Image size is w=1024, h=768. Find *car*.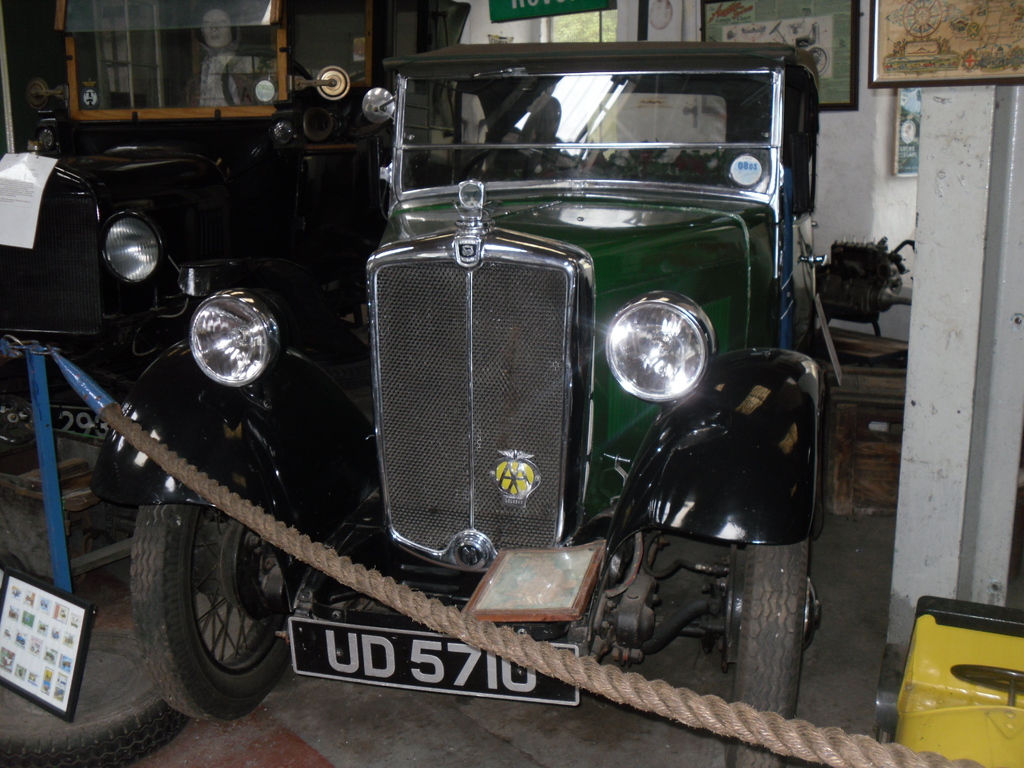
{"x1": 45, "y1": 651, "x2": 55, "y2": 659}.
